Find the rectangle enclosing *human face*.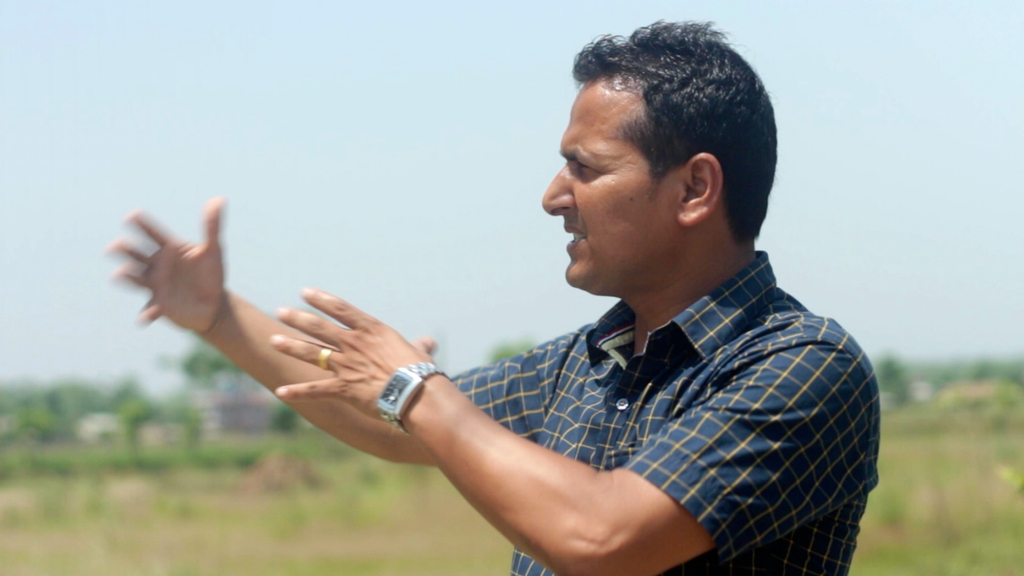
rect(543, 77, 674, 291).
